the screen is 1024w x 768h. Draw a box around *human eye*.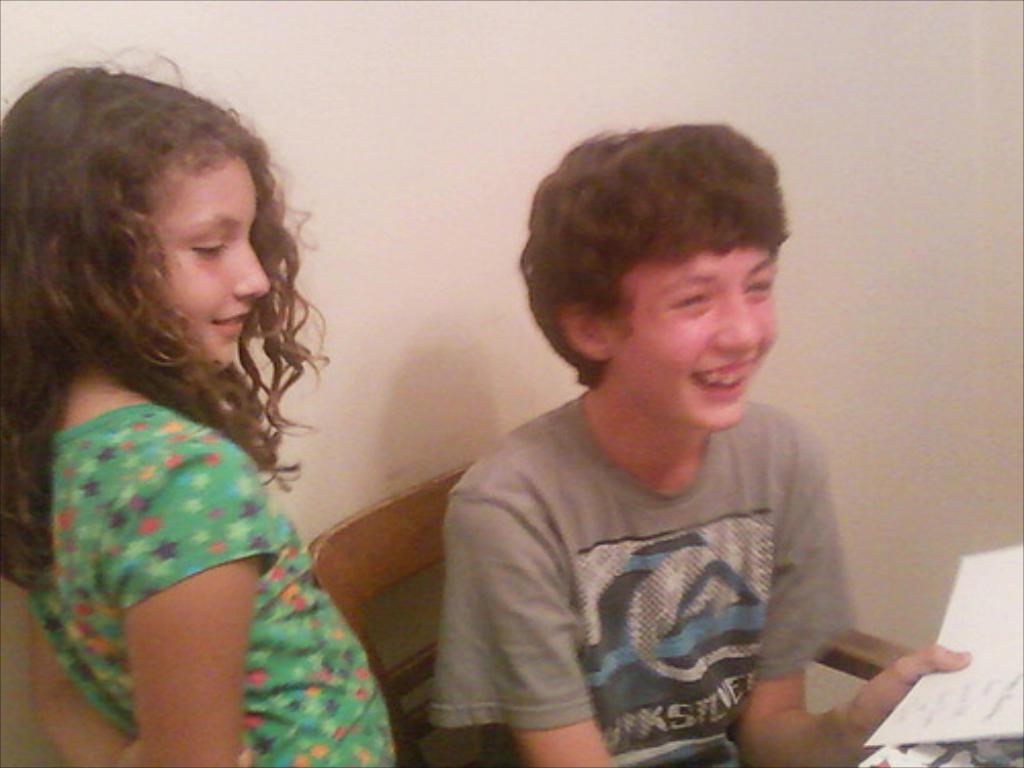
668:291:713:315.
